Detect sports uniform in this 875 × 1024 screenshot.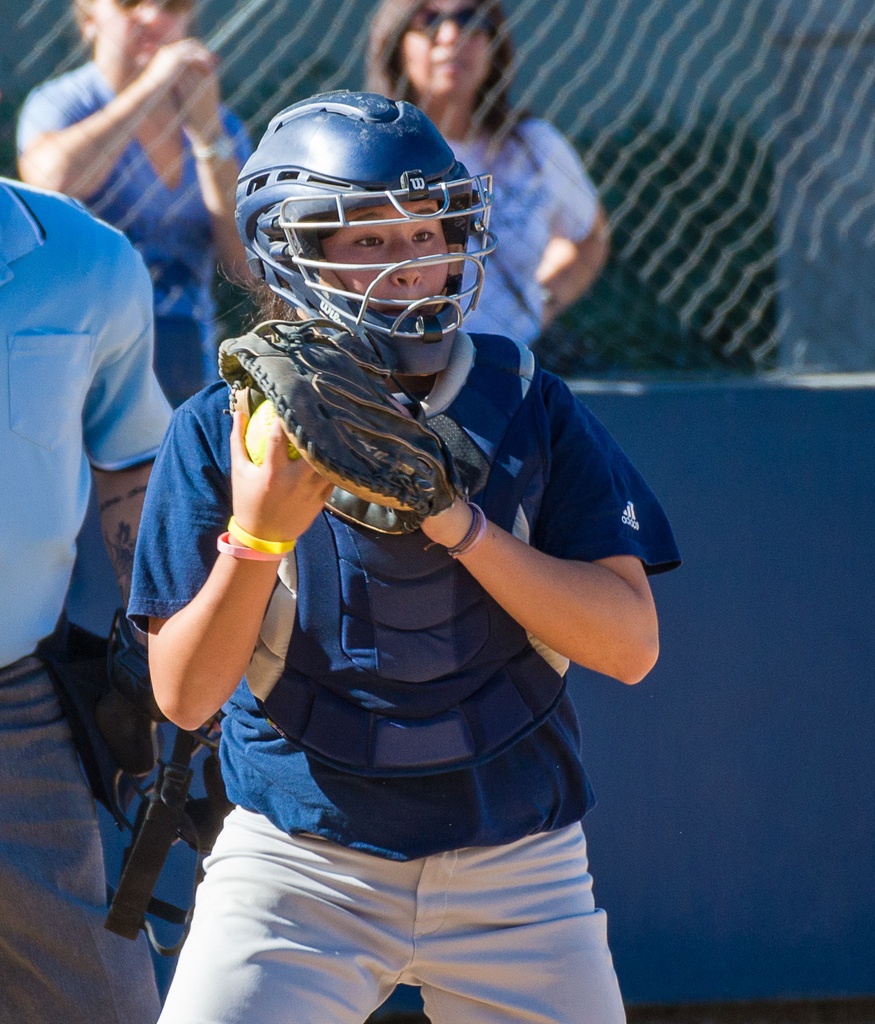
Detection: <region>116, 85, 696, 1023</region>.
